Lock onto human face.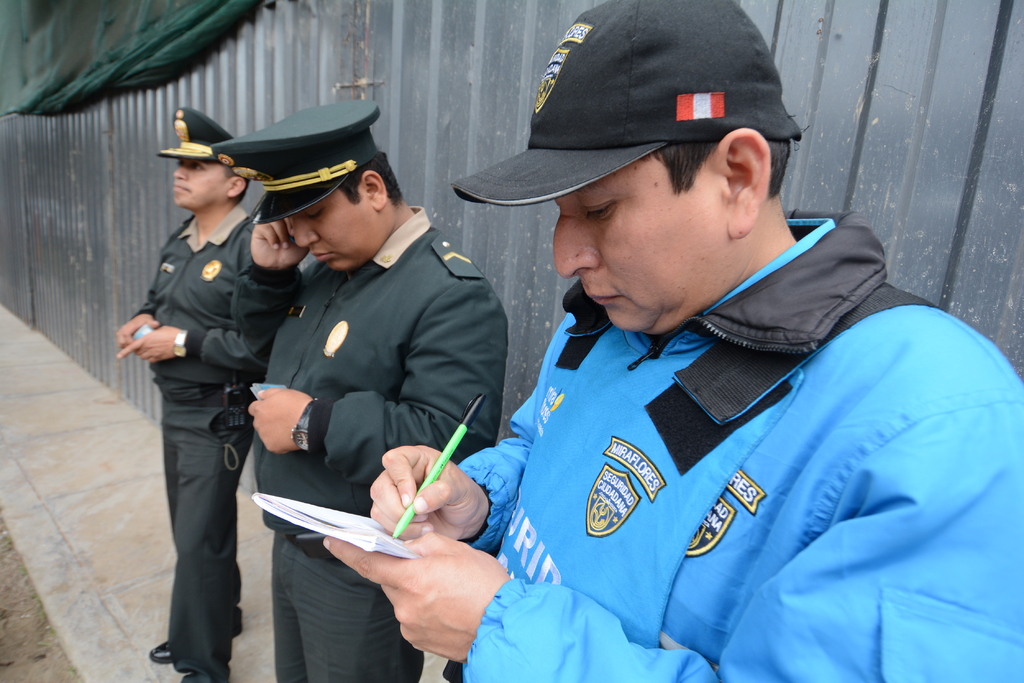
Locked: box(555, 198, 726, 342).
